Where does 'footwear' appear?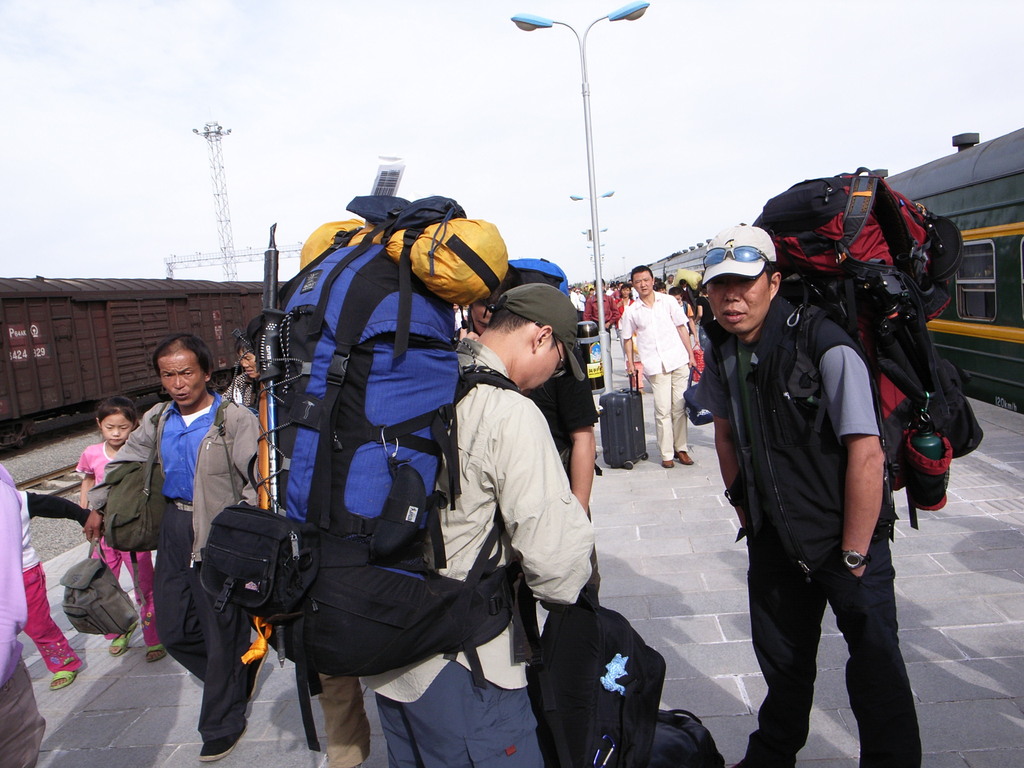
Appears at (657,458,675,470).
